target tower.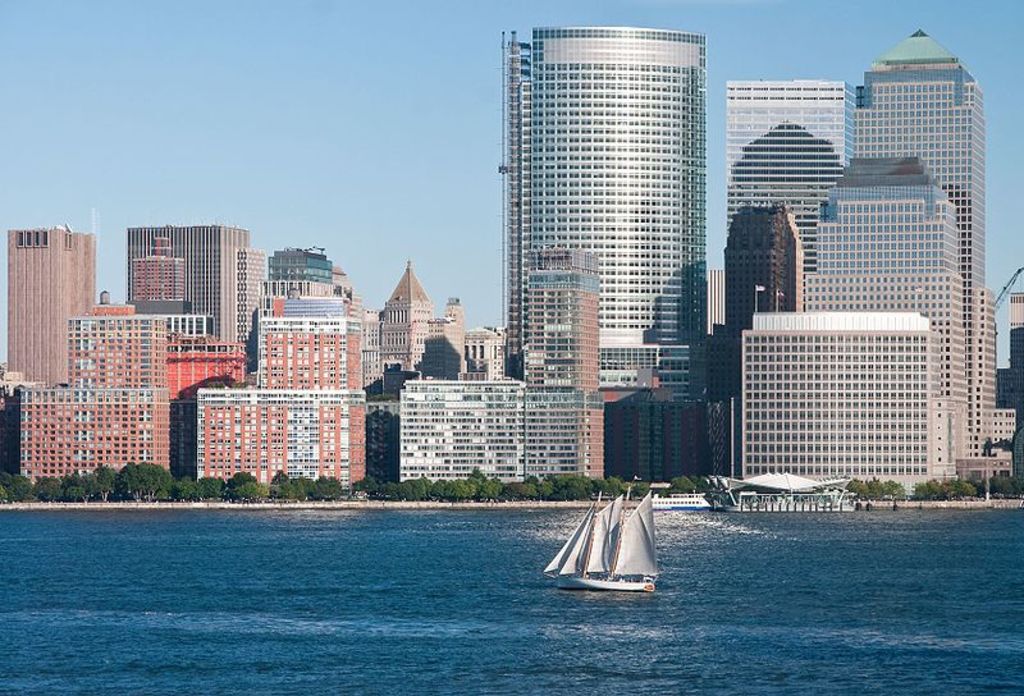
Target region: [131, 229, 247, 345].
